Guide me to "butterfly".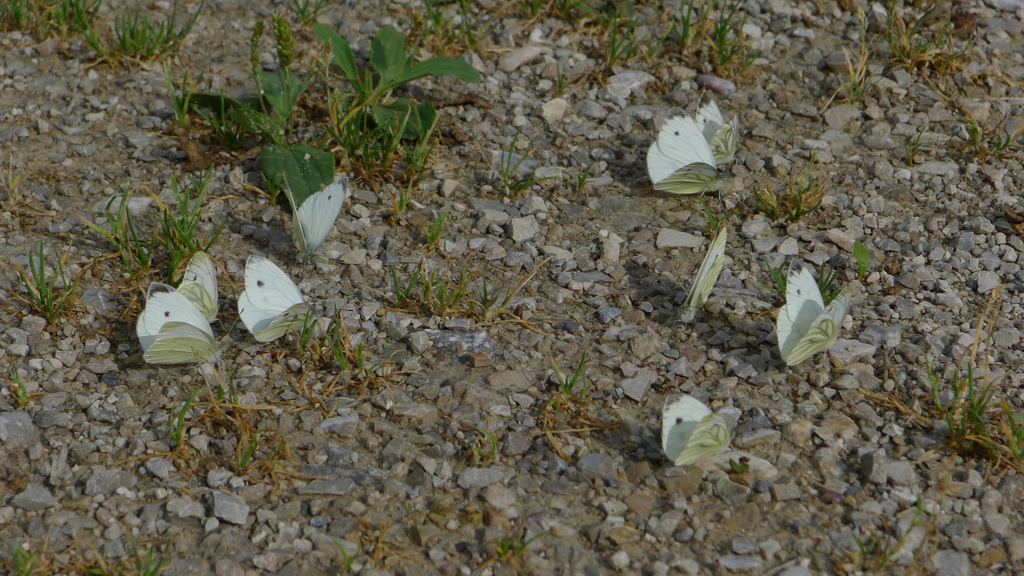
Guidance: crop(774, 256, 855, 370).
